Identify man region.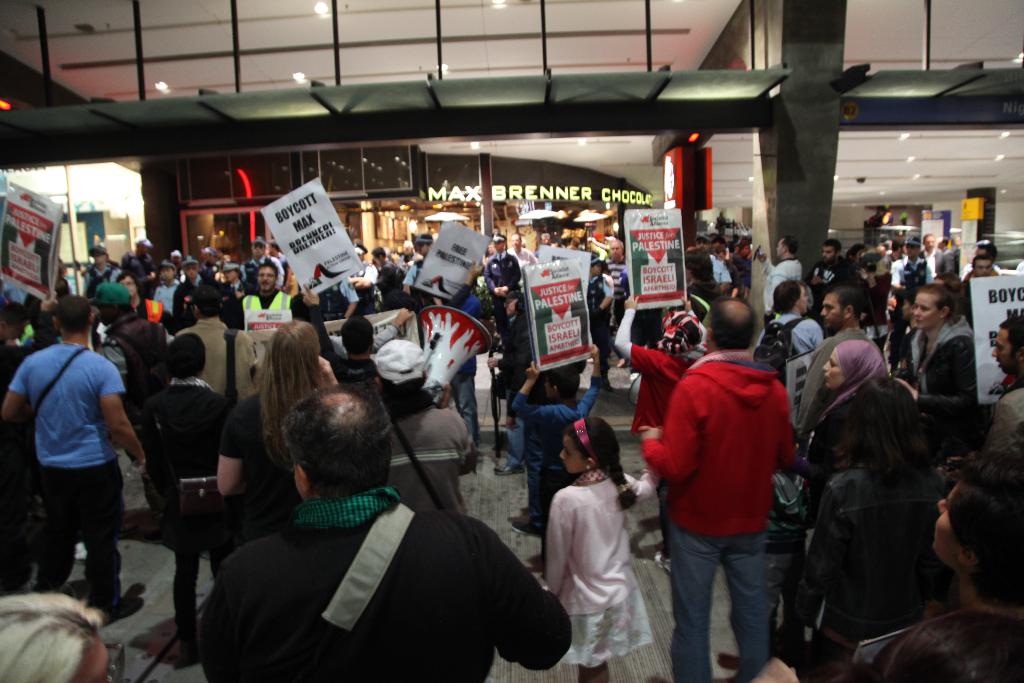
Region: [692, 233, 732, 285].
